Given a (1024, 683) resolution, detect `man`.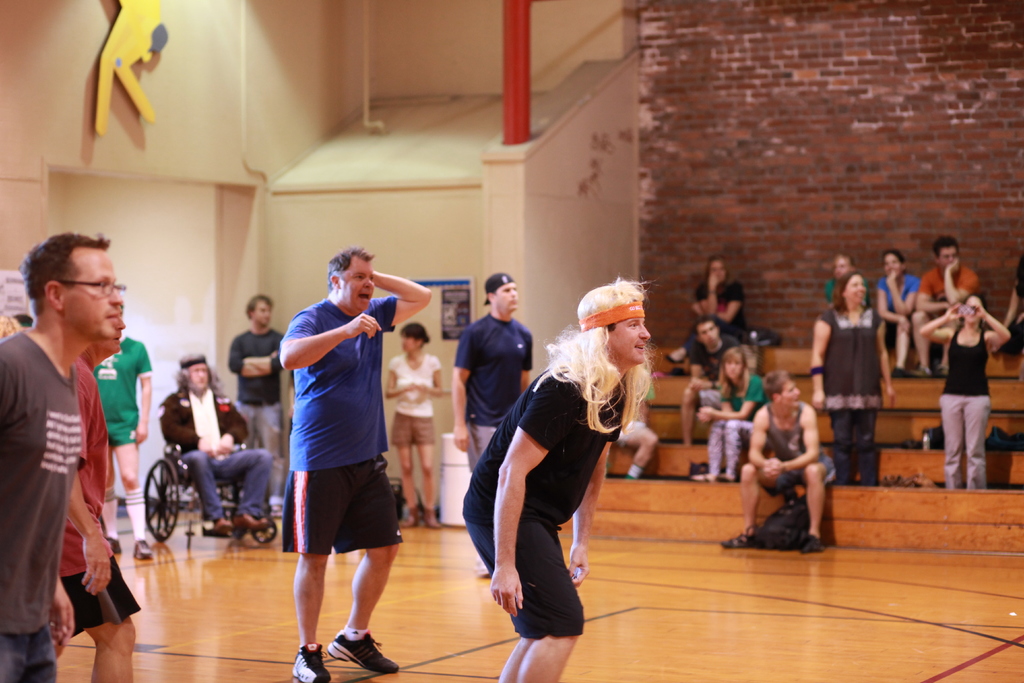
x1=224 y1=295 x2=284 y2=518.
